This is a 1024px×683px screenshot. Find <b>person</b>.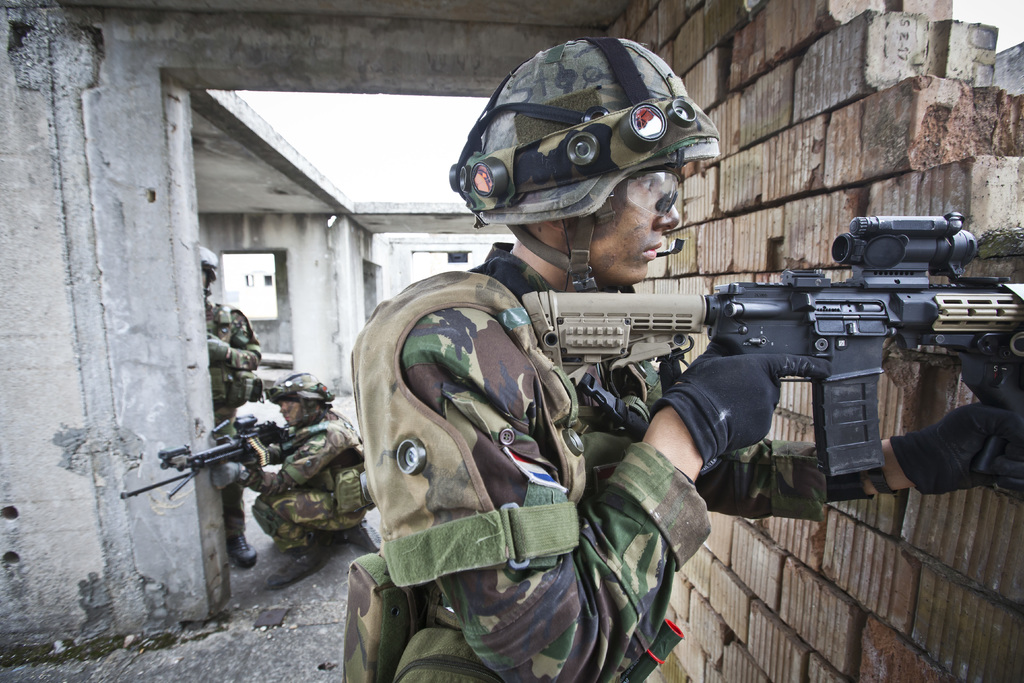
Bounding box: left=184, top=359, right=367, bottom=585.
